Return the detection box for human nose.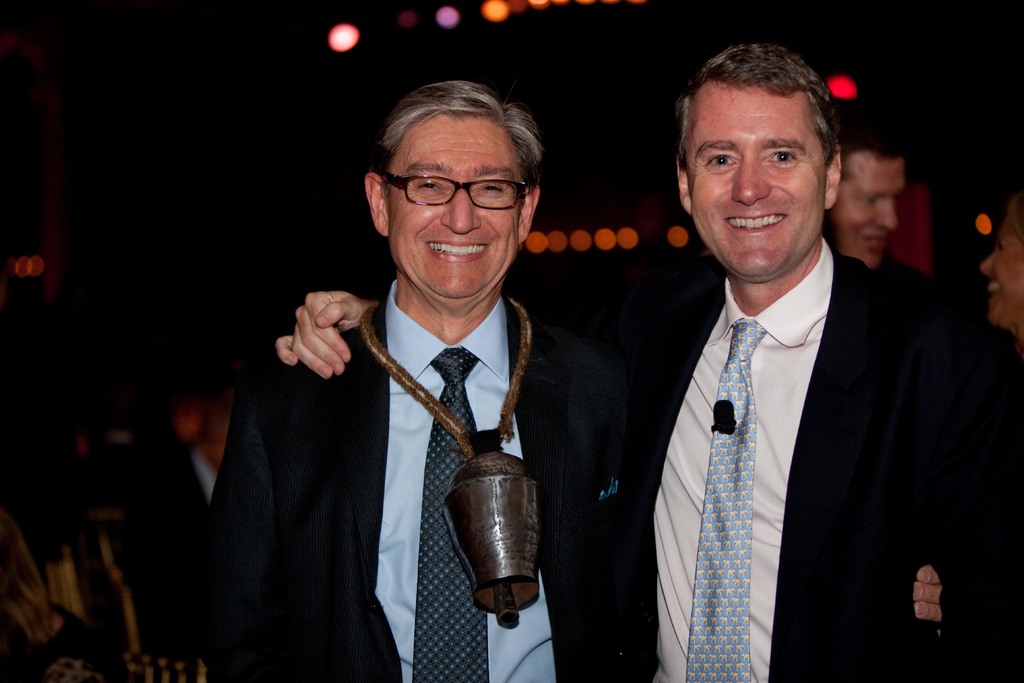
crop(737, 159, 767, 204).
